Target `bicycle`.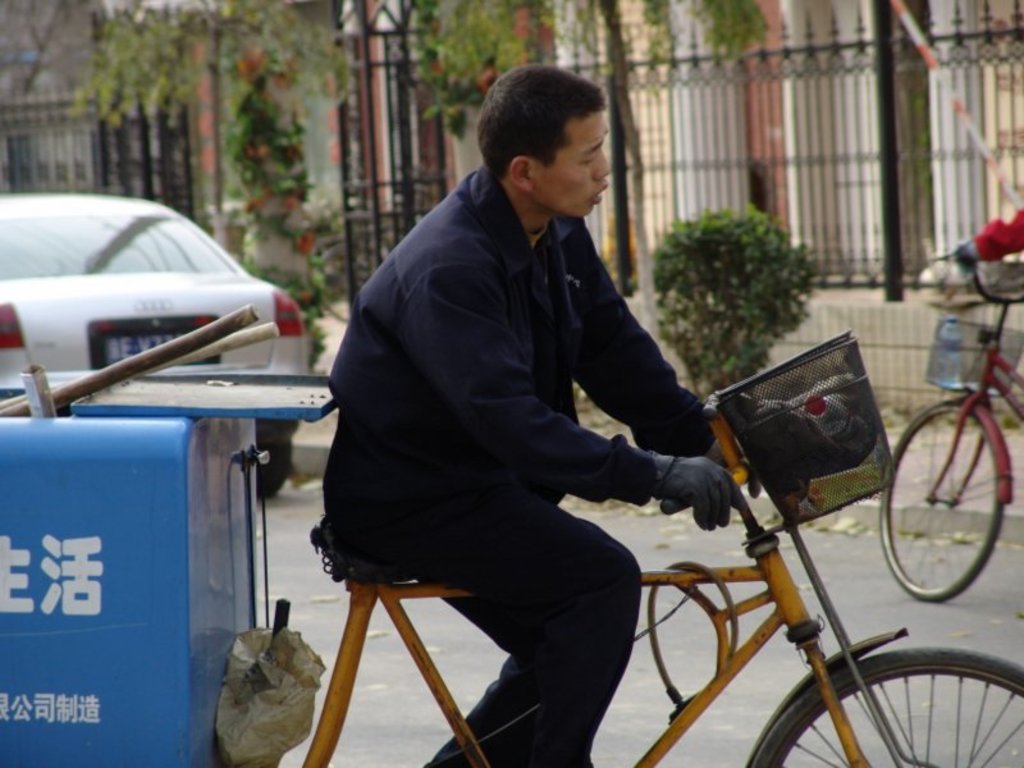
Target region: 849,250,1023,646.
